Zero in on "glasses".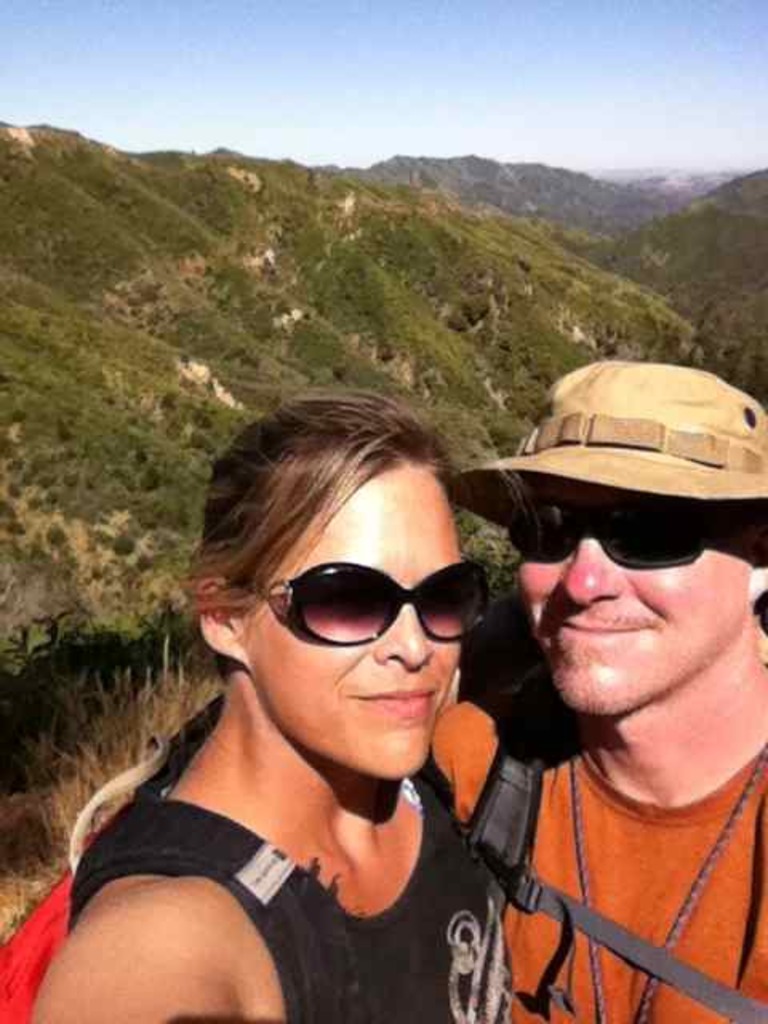
Zeroed in: select_region(245, 557, 485, 646).
